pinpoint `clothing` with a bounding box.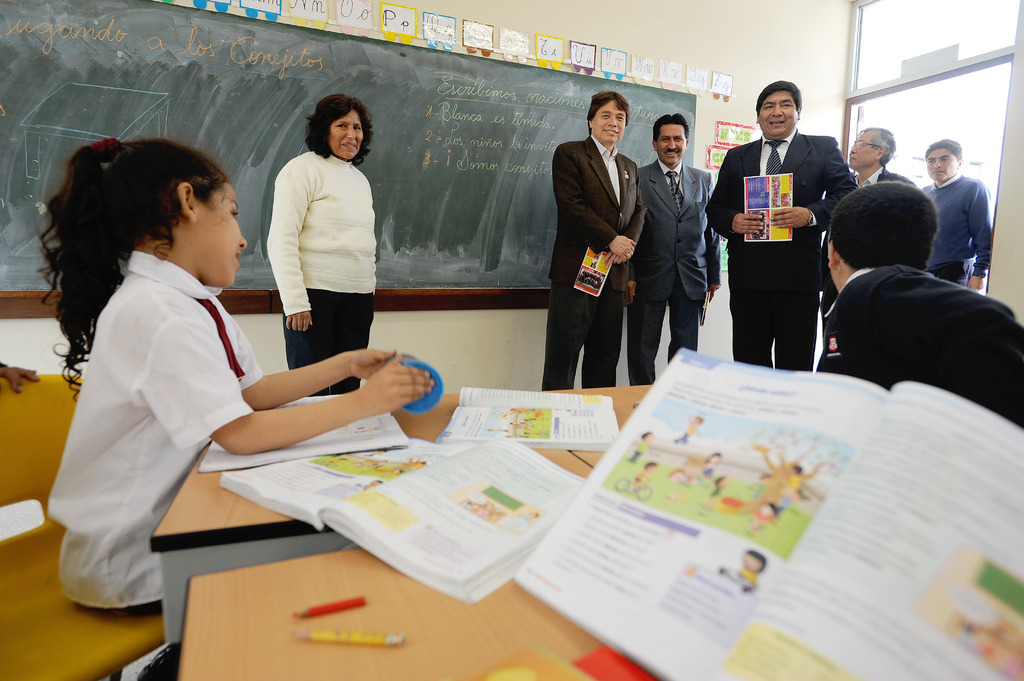
detection(818, 167, 913, 314).
